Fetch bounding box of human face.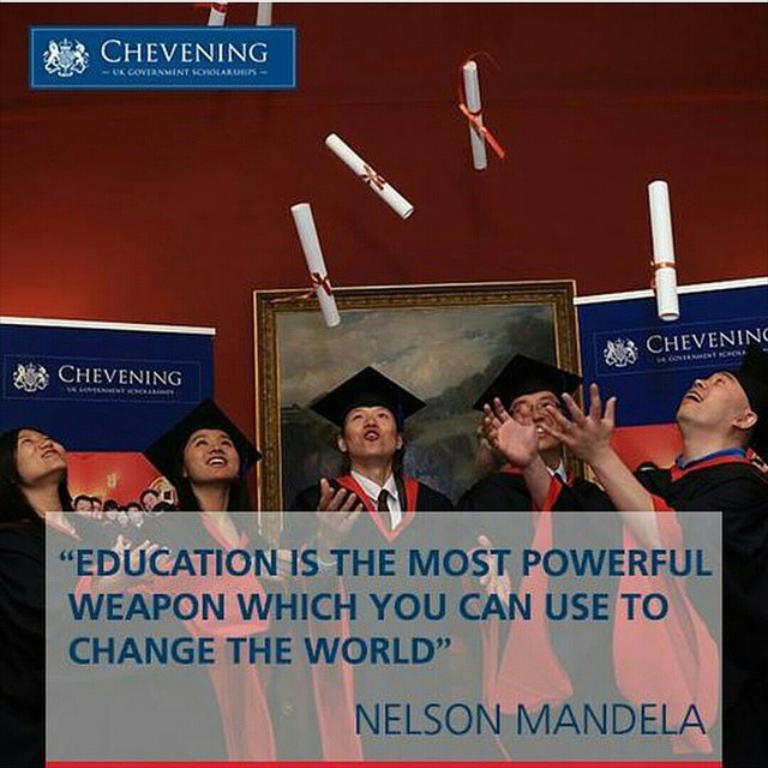
Bbox: [674,371,748,421].
